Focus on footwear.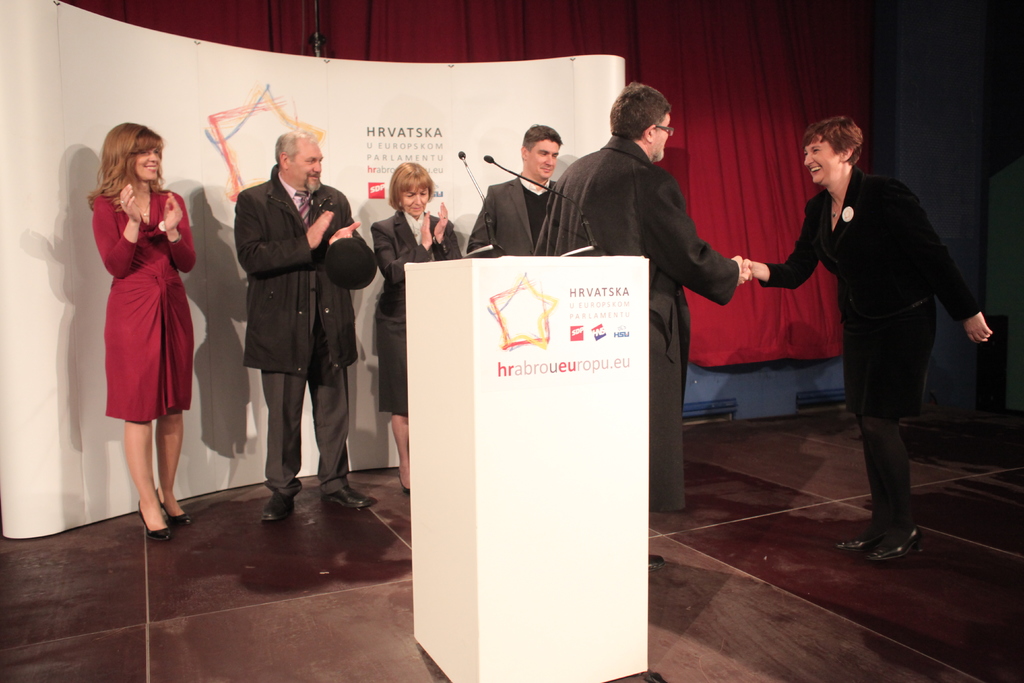
Focused at x1=328 y1=481 x2=373 y2=513.
